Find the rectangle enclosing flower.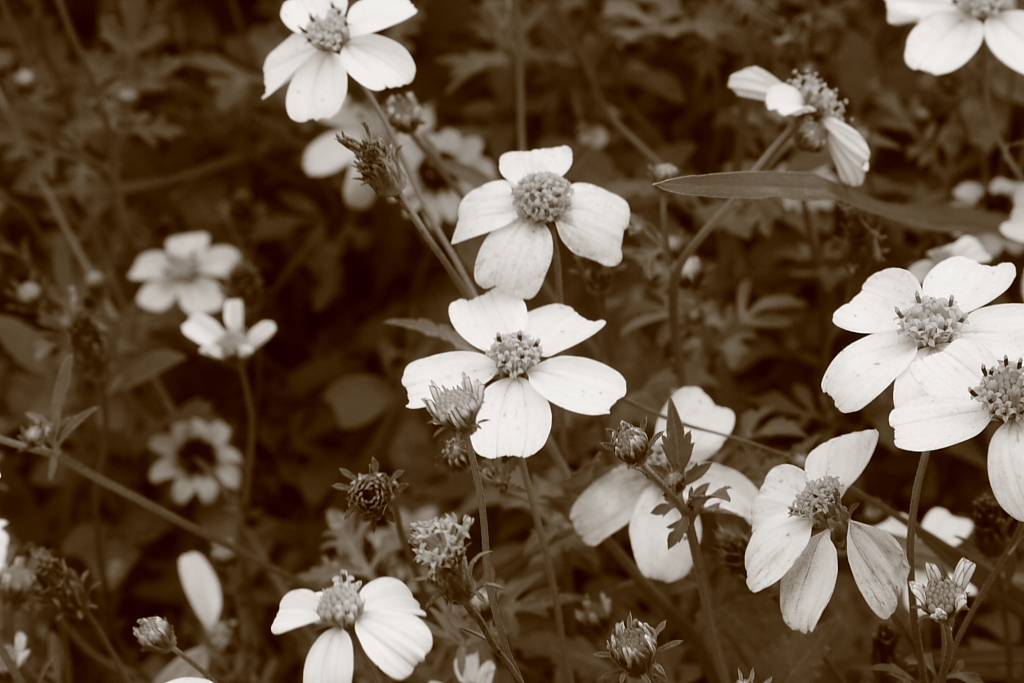
select_region(337, 461, 405, 537).
